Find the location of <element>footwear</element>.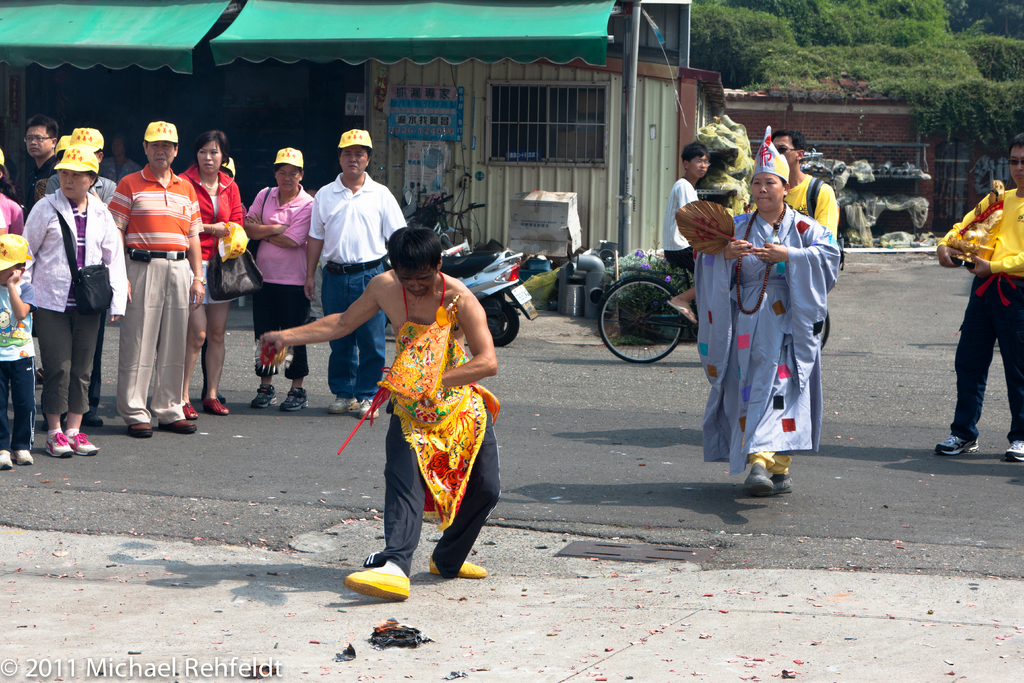
Location: {"x1": 44, "y1": 429, "x2": 72, "y2": 458}.
